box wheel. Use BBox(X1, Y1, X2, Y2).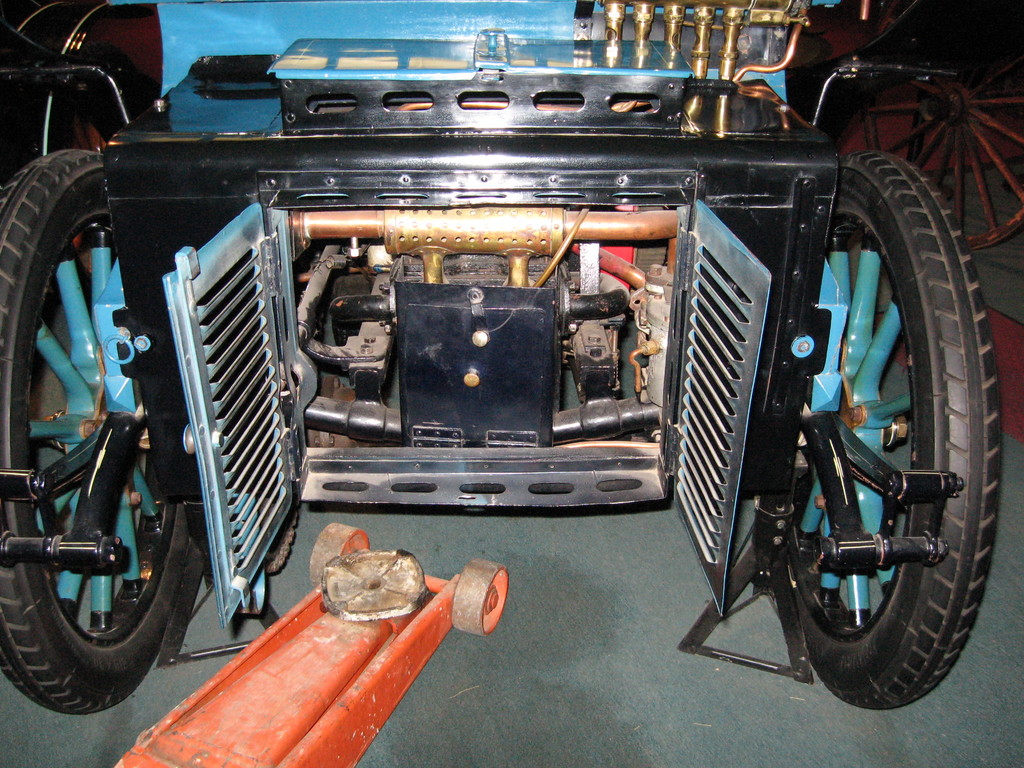
BBox(862, 31, 1023, 253).
